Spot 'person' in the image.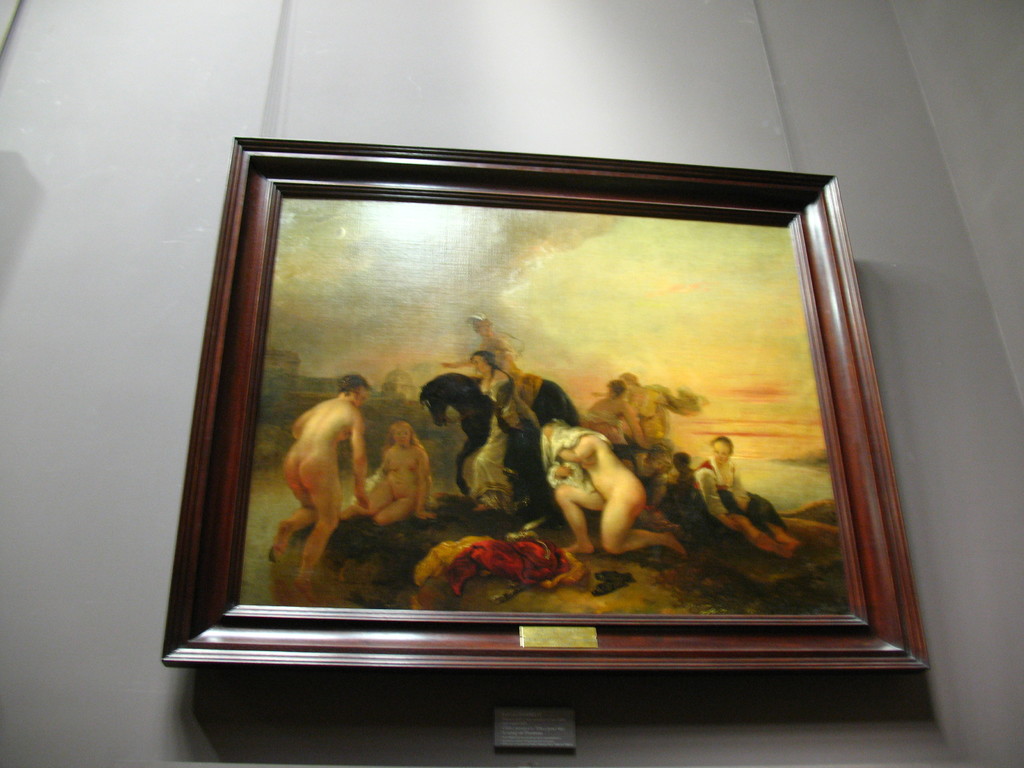
'person' found at 541 415 684 566.
